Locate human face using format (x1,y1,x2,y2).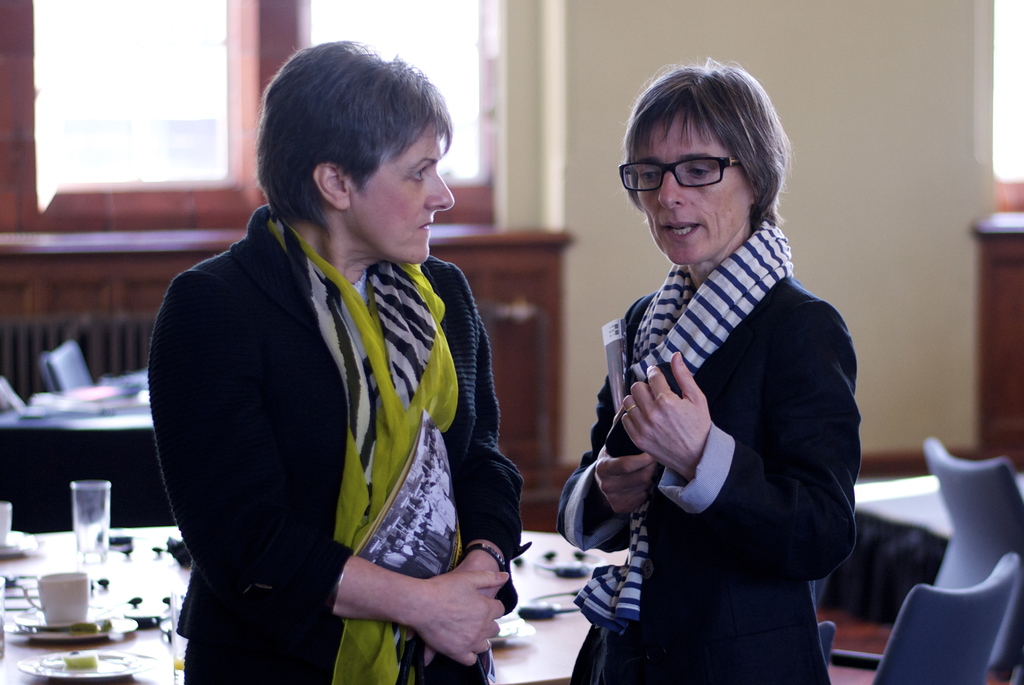
(353,122,456,265).
